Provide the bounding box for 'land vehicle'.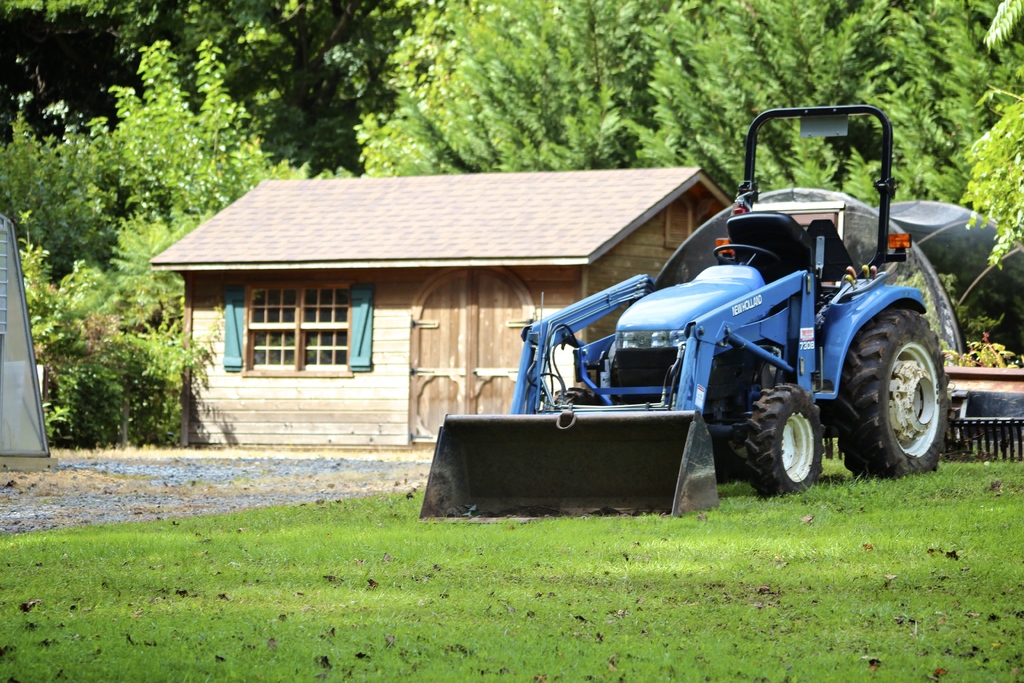
crop(321, 136, 952, 519).
